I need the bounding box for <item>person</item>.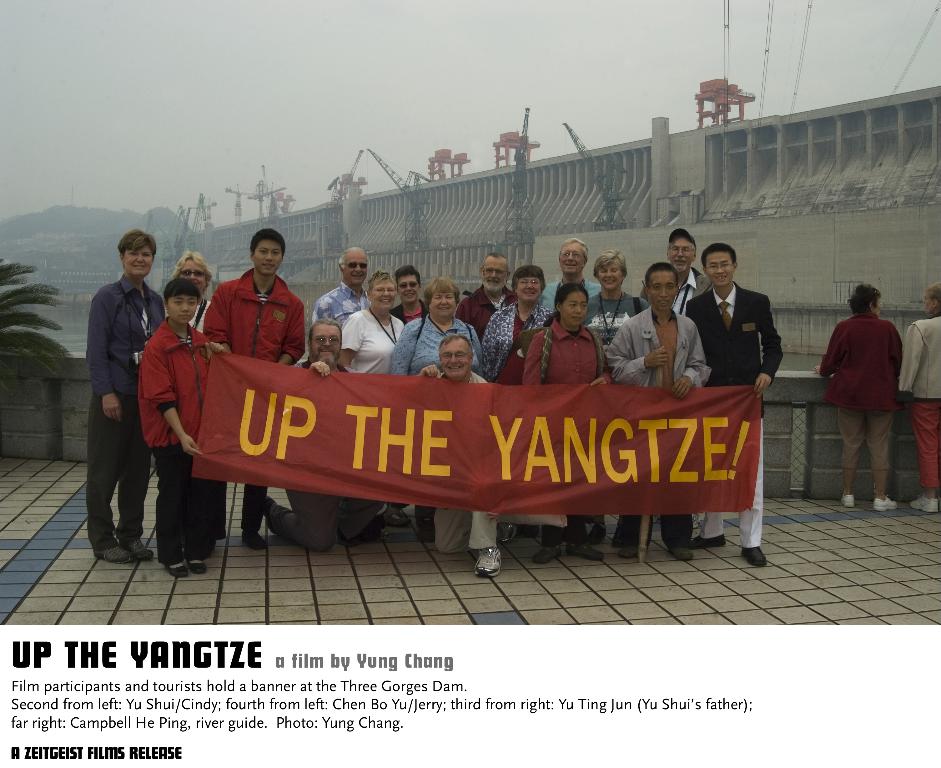
Here it is: 168:252:218:544.
